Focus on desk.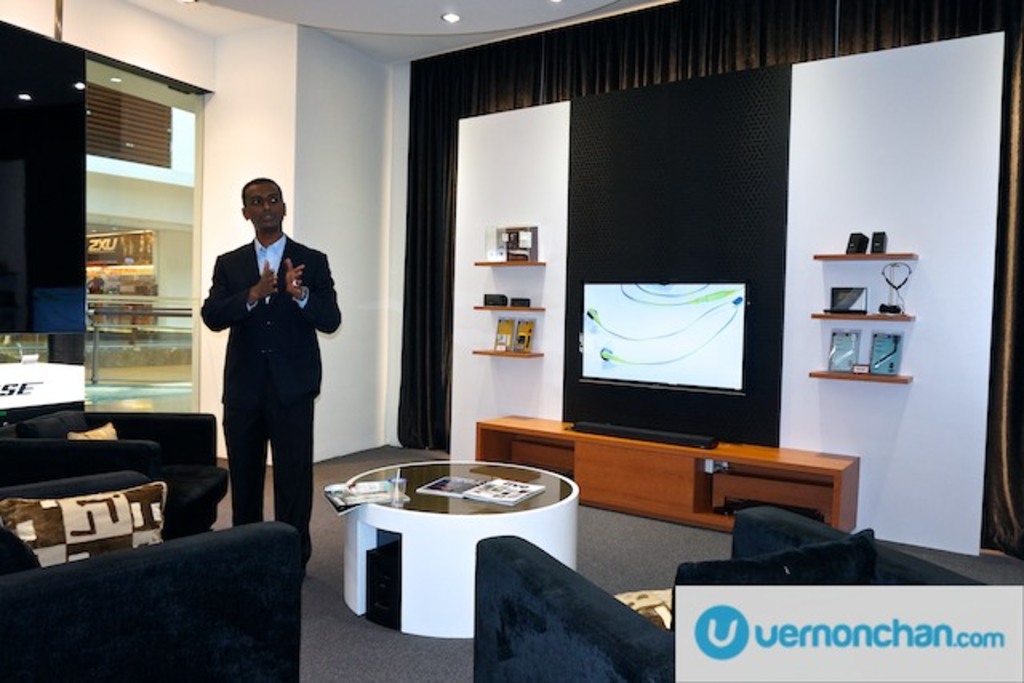
Focused at {"left": 307, "top": 465, "right": 590, "bottom": 651}.
